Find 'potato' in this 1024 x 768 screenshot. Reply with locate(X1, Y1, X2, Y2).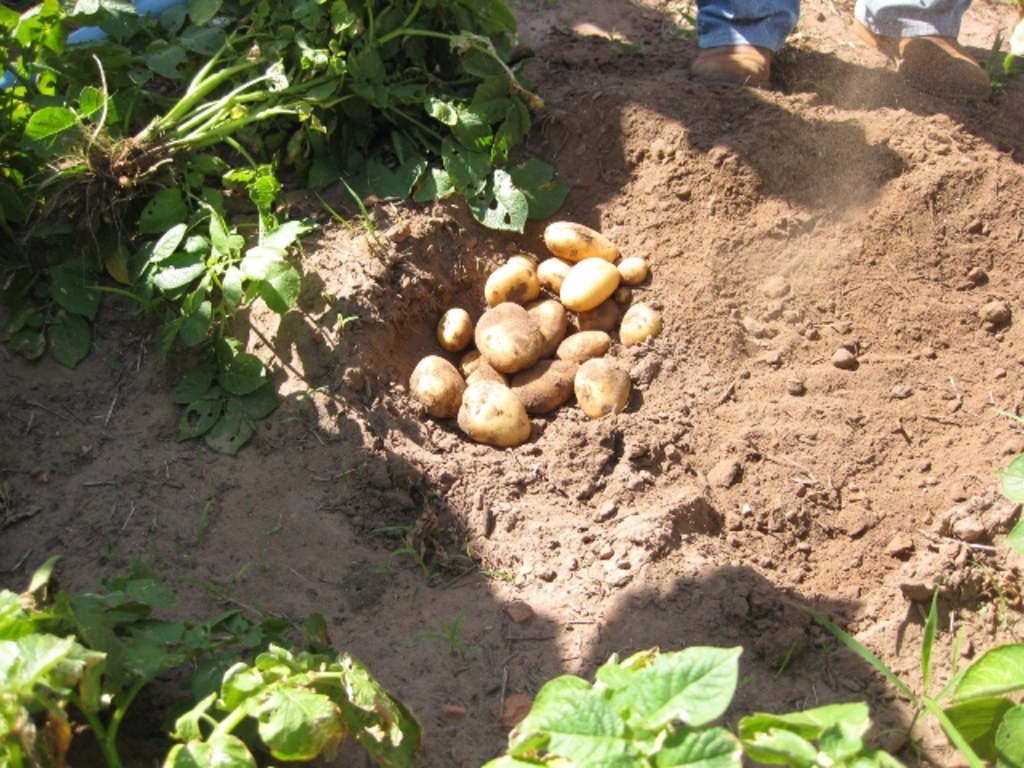
locate(541, 221, 619, 264).
